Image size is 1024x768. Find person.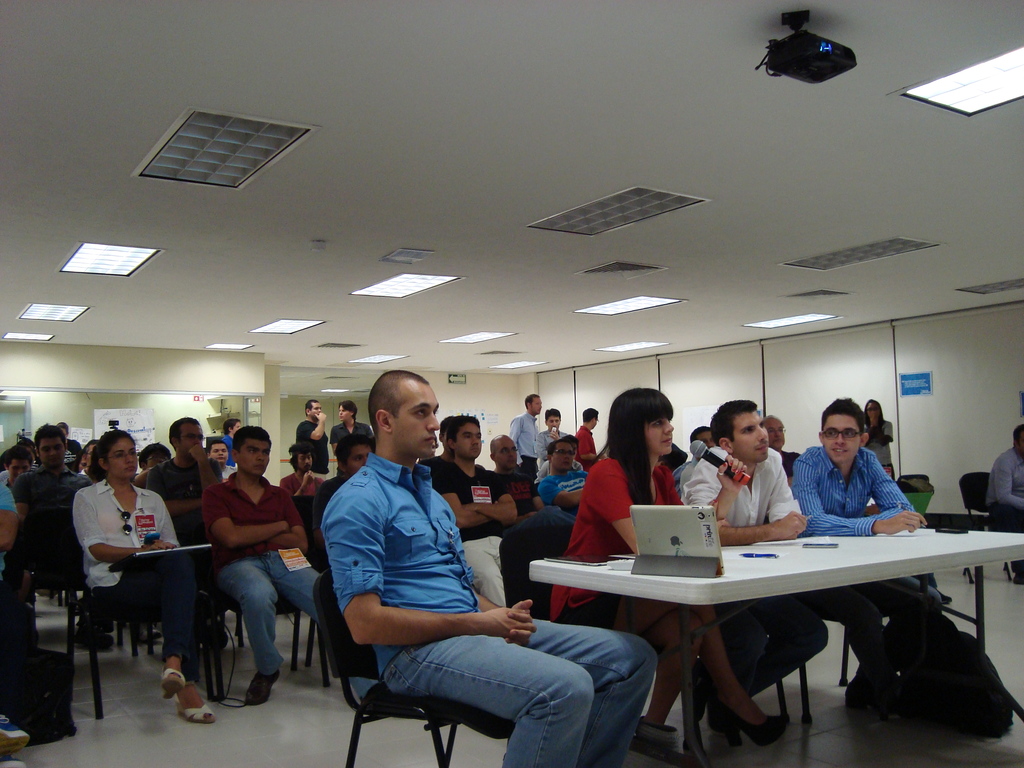
l=989, t=415, r=1023, b=582.
